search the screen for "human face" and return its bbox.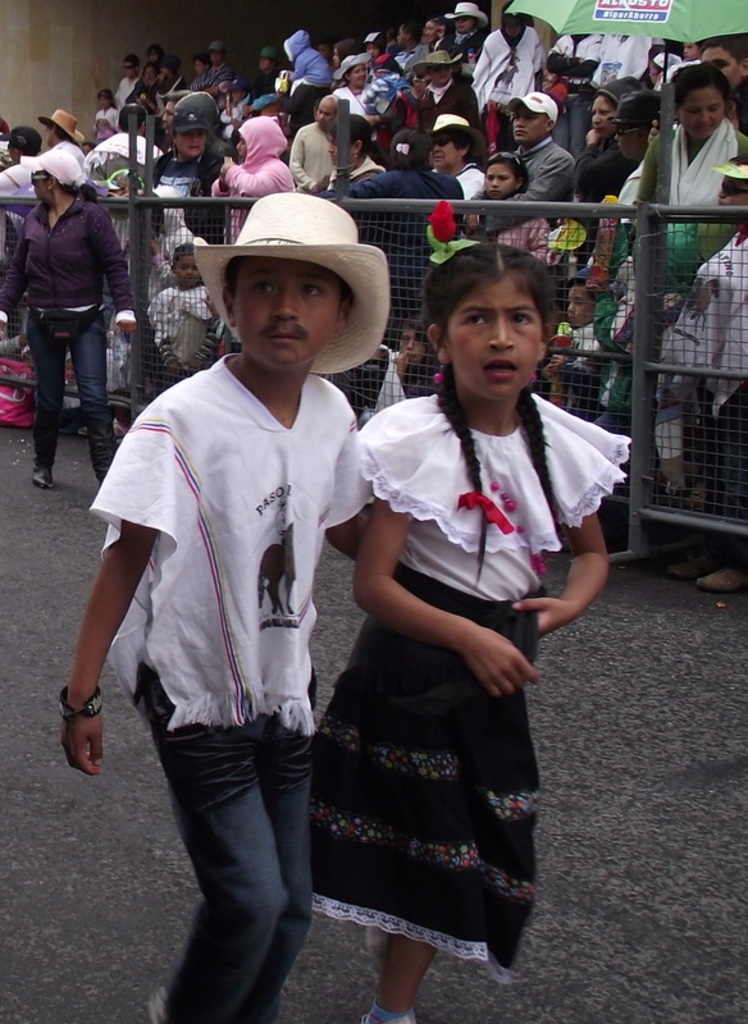
Found: left=423, top=137, right=455, bottom=170.
